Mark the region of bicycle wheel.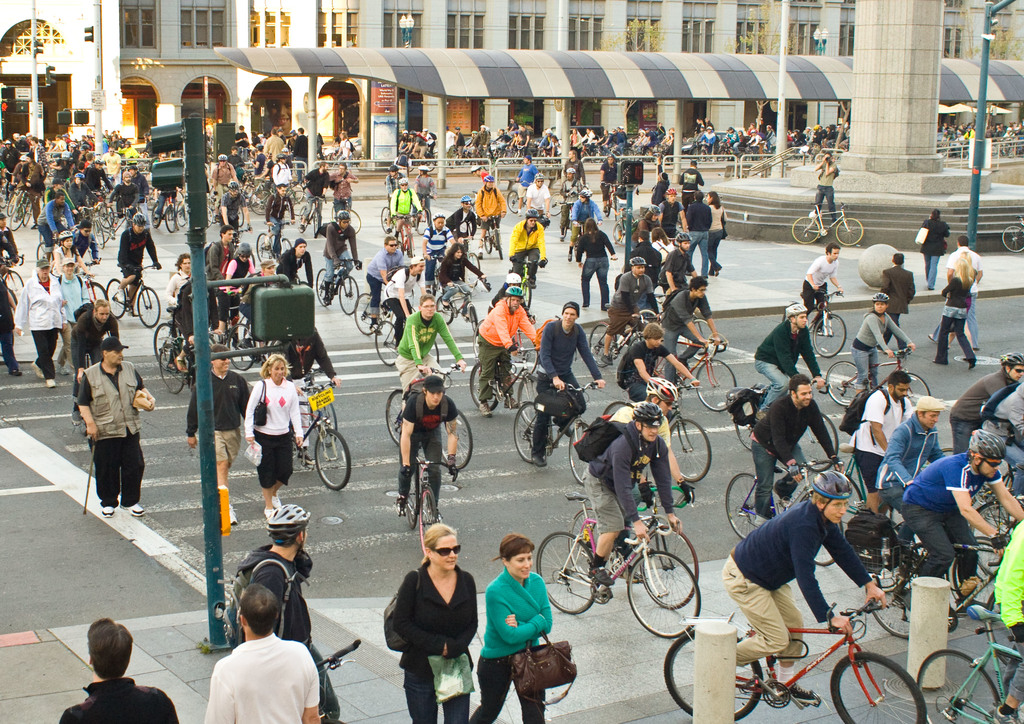
Region: (left=105, top=275, right=129, bottom=319).
